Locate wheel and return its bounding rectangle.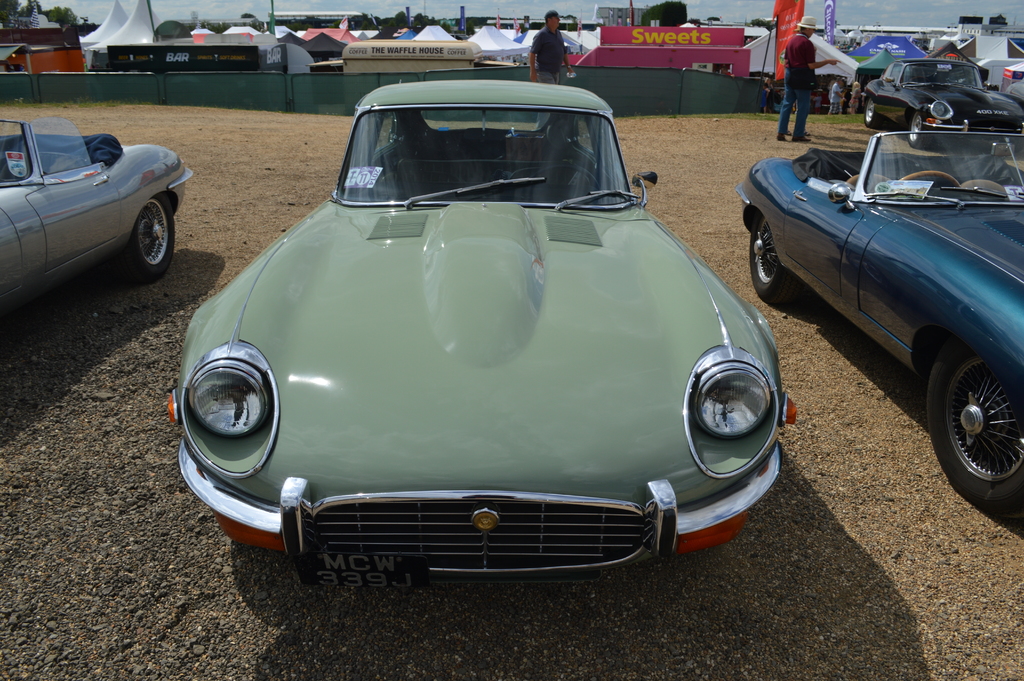
(left=908, top=114, right=932, bottom=149).
